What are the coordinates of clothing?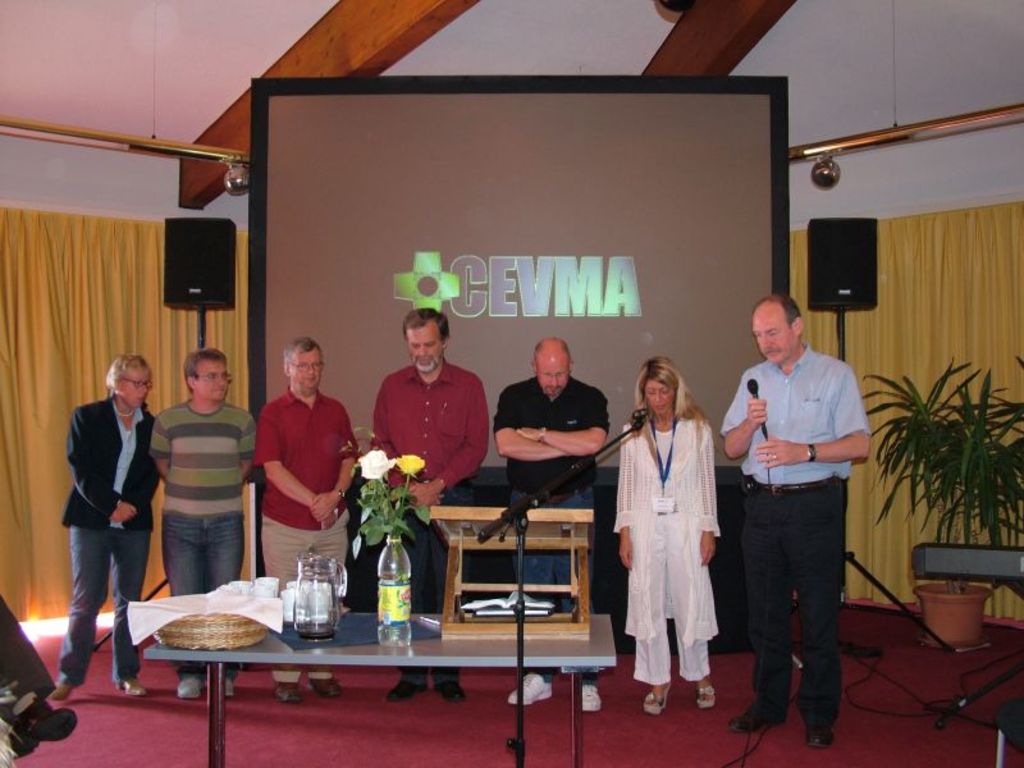
{"left": 55, "top": 394, "right": 147, "bottom": 682}.
